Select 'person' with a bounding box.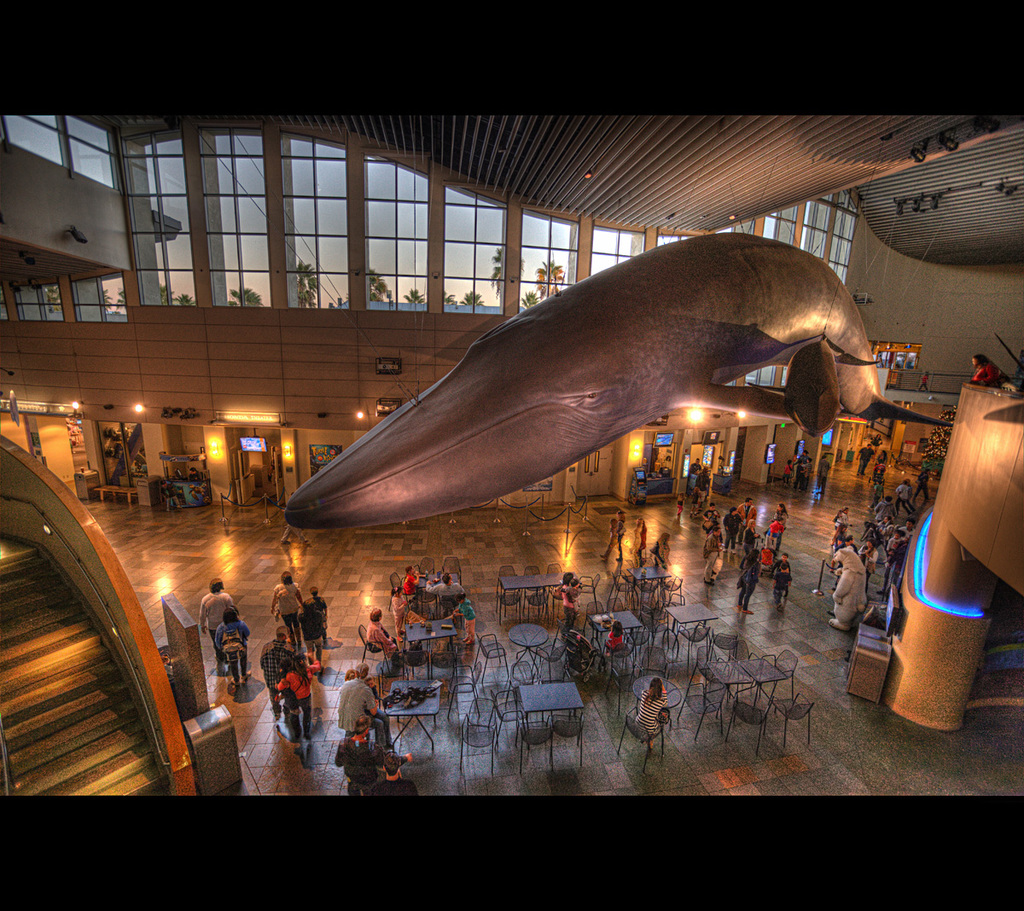
393 589 424 621.
